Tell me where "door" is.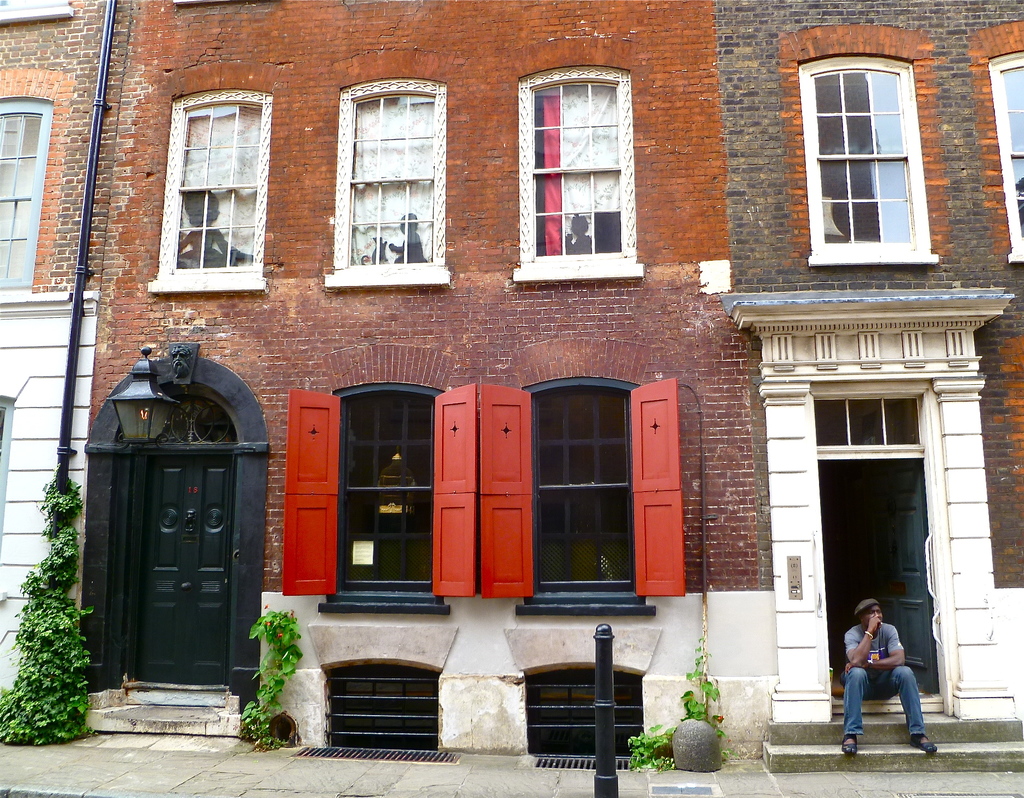
"door" is at BBox(97, 349, 252, 712).
